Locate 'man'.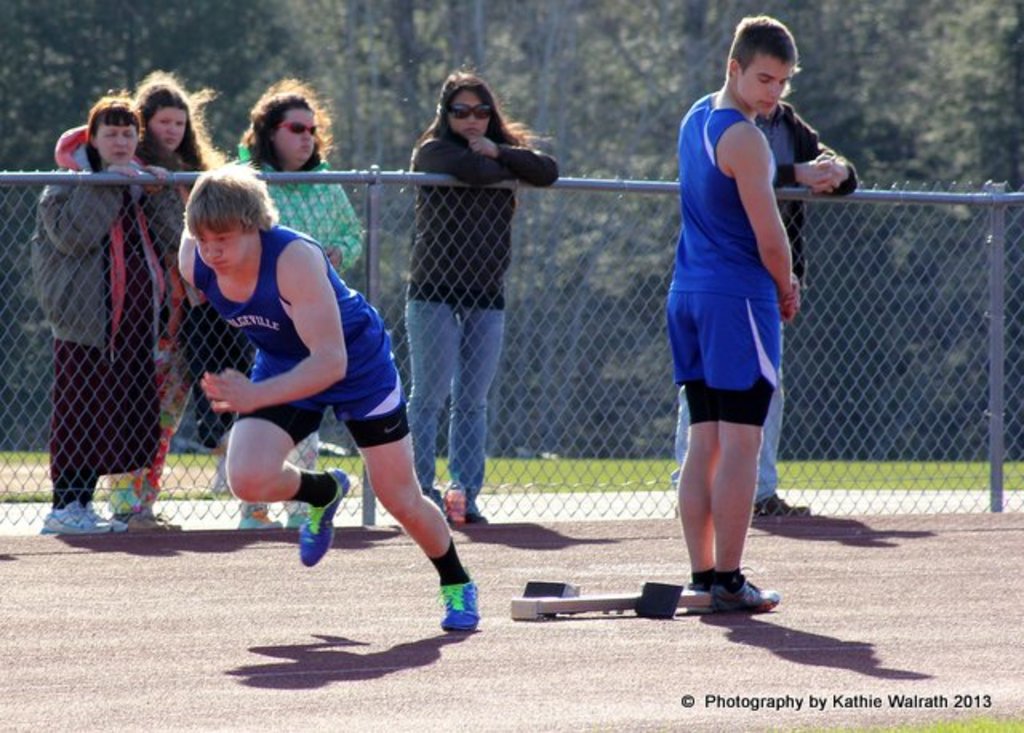
Bounding box: (left=675, top=96, right=858, bottom=519).
